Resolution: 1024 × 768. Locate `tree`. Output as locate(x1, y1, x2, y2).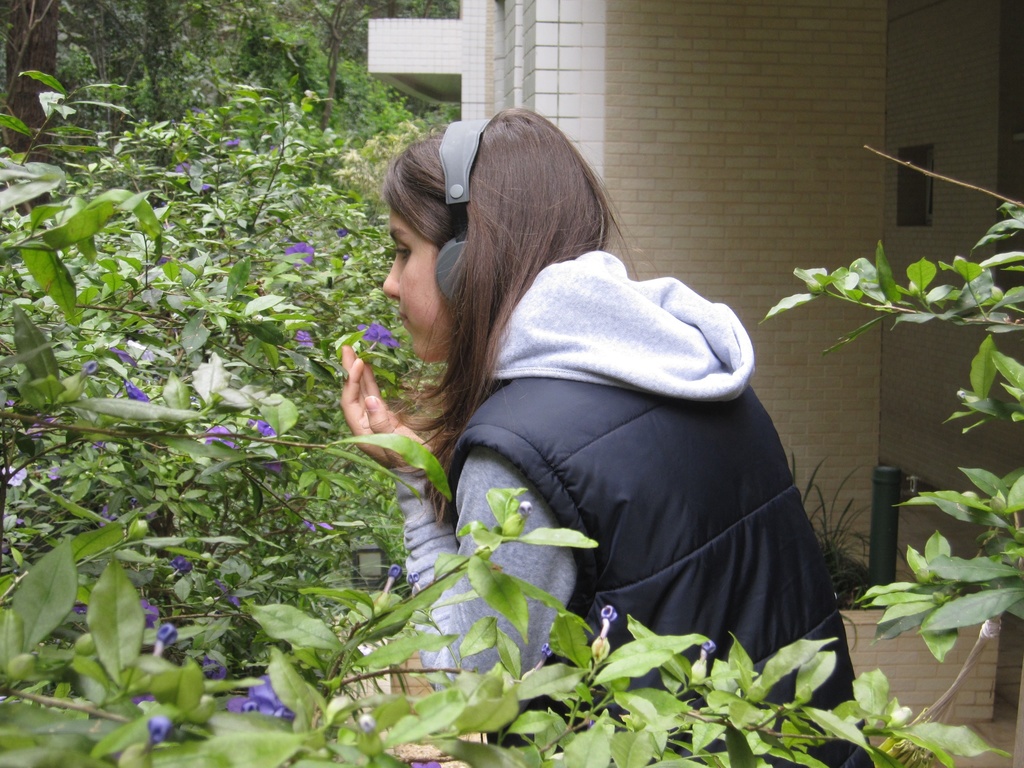
locate(0, 0, 64, 125).
